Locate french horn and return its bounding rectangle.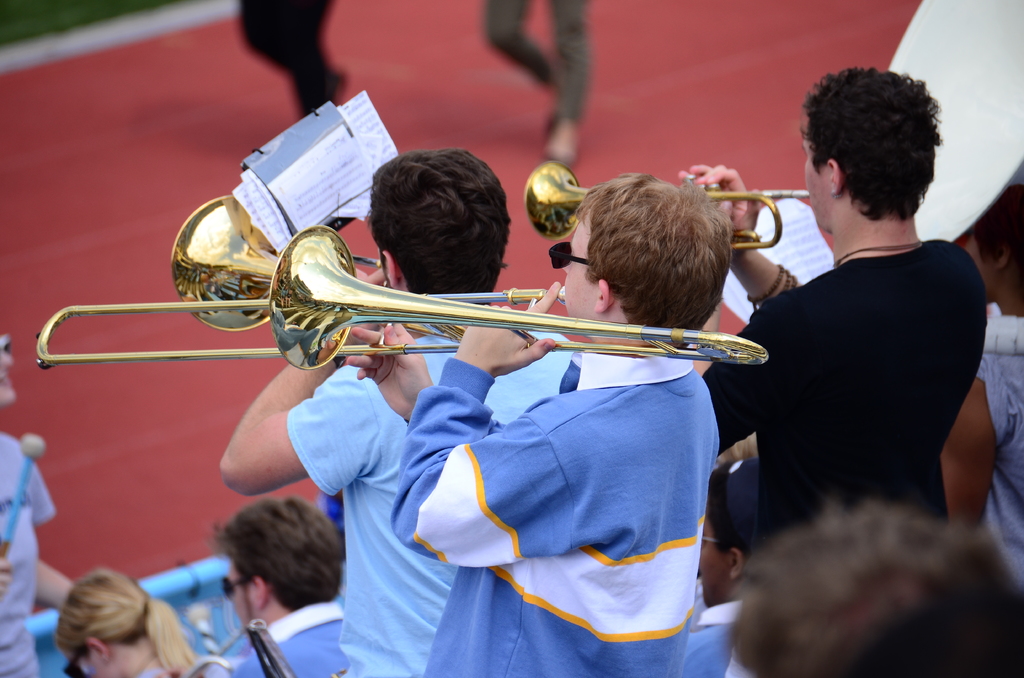
[158,192,572,344].
